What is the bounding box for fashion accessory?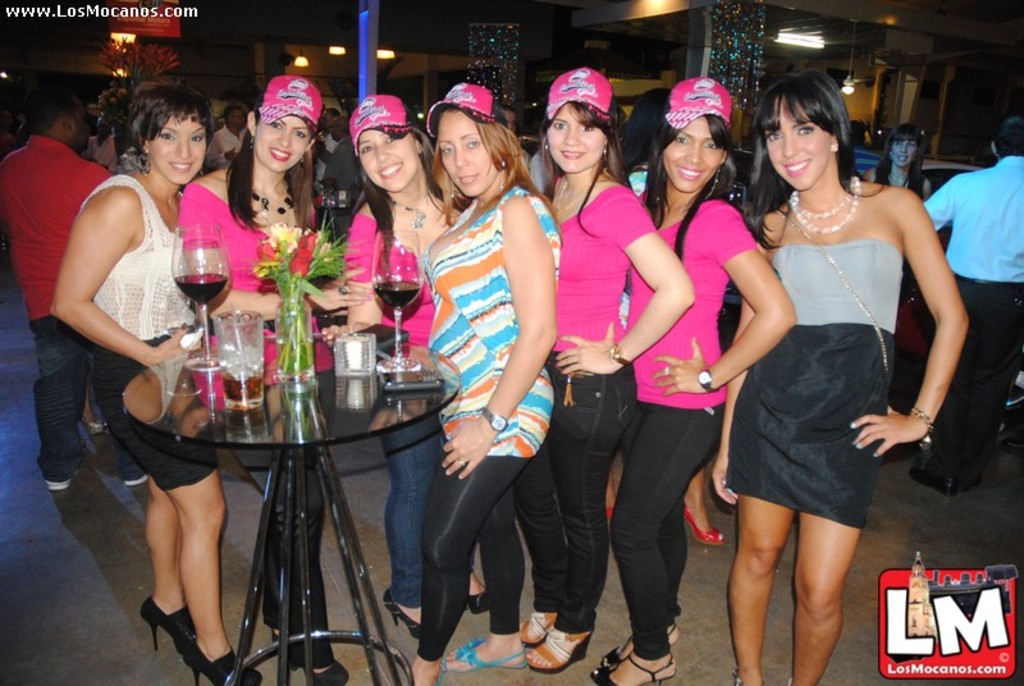
BBox(248, 136, 255, 147).
